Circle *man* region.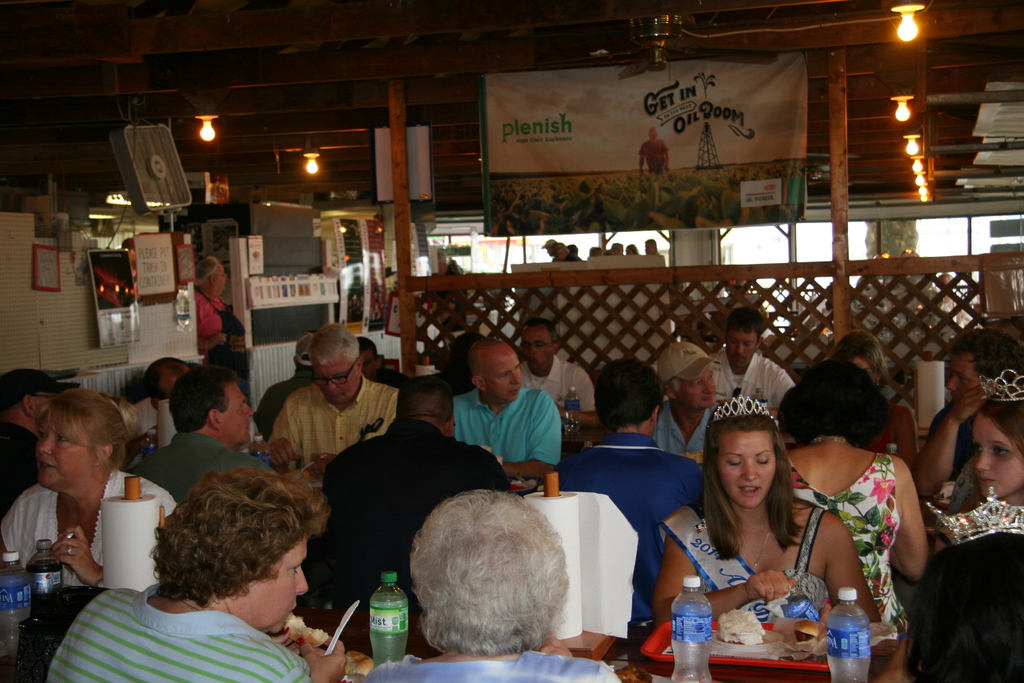
Region: 0/367/82/520.
